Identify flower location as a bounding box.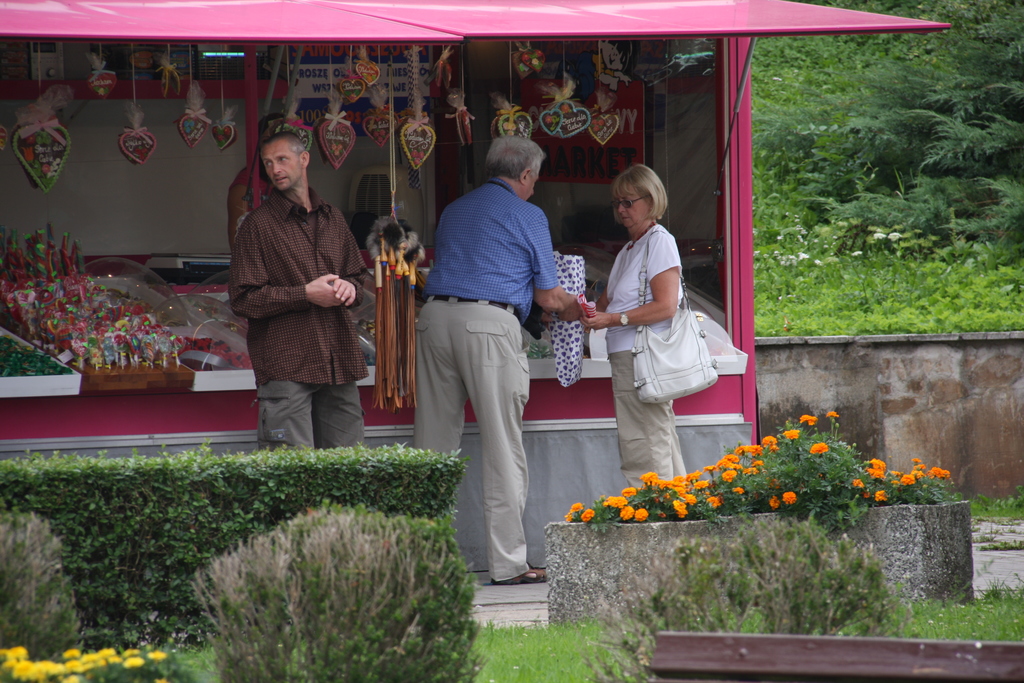
bbox=[670, 498, 686, 522].
